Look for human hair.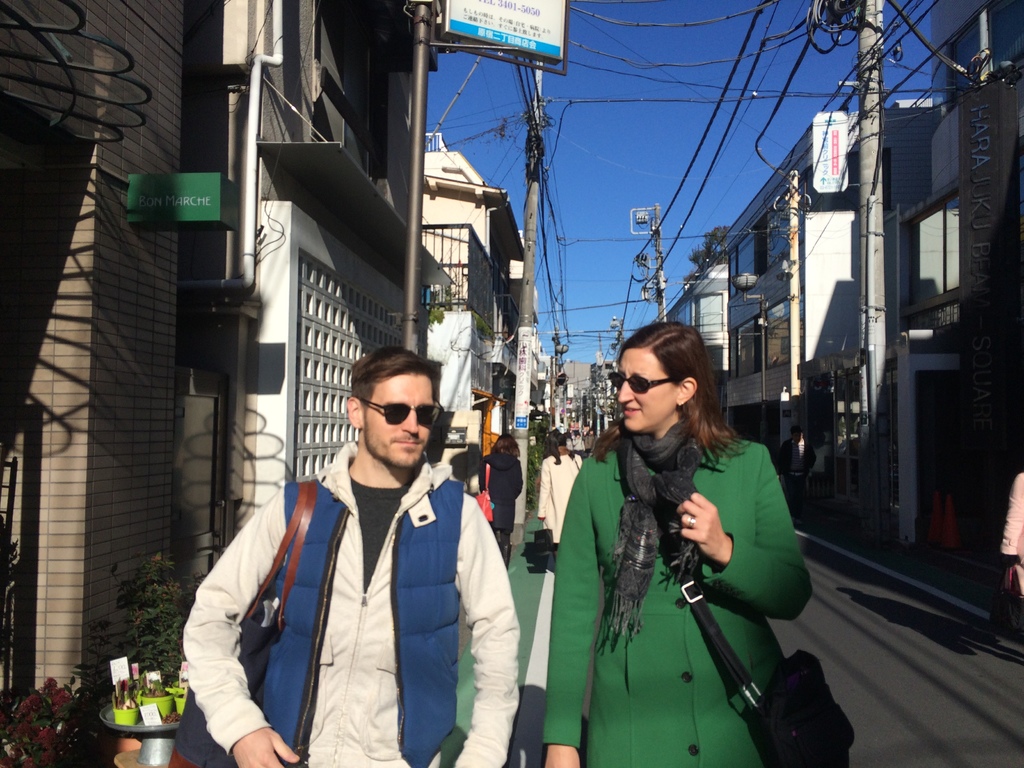
Found: left=810, top=432, right=826, bottom=443.
